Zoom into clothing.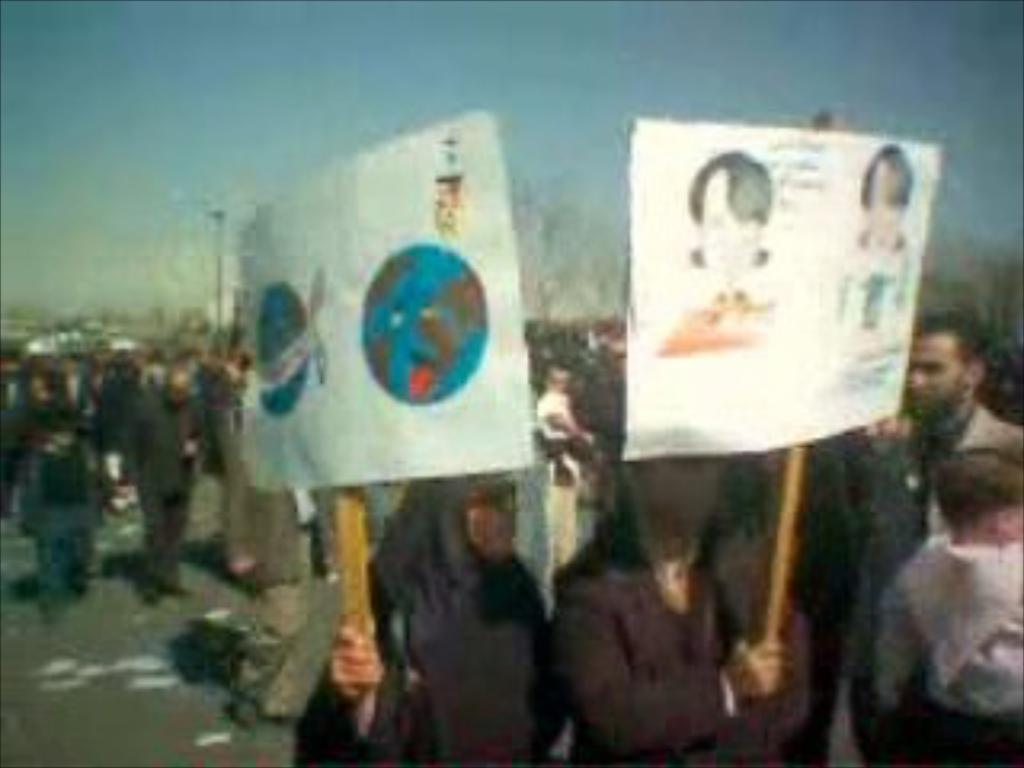
Zoom target: 861 528 1021 755.
